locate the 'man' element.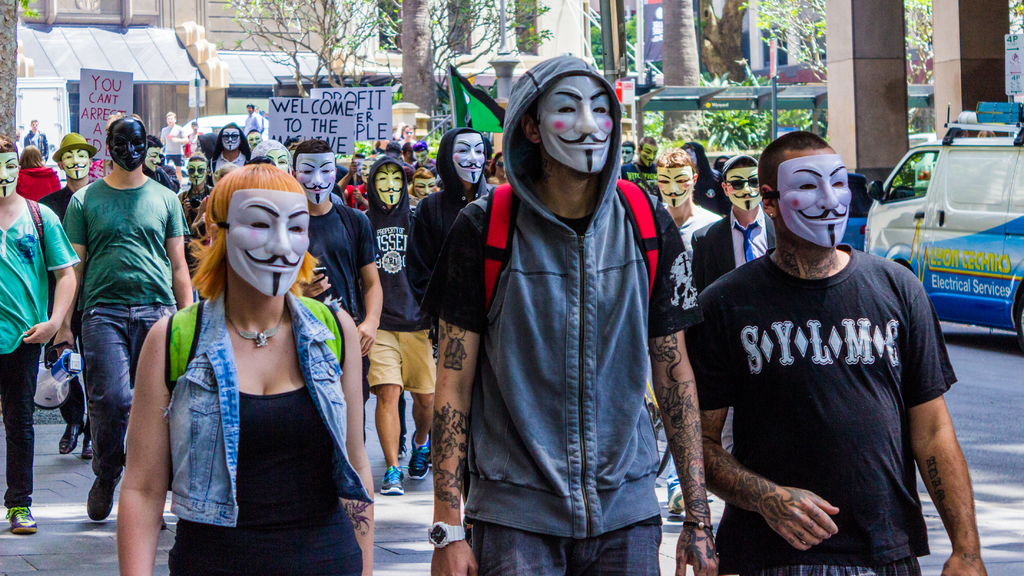
Element bbox: [left=0, top=136, right=84, bottom=538].
